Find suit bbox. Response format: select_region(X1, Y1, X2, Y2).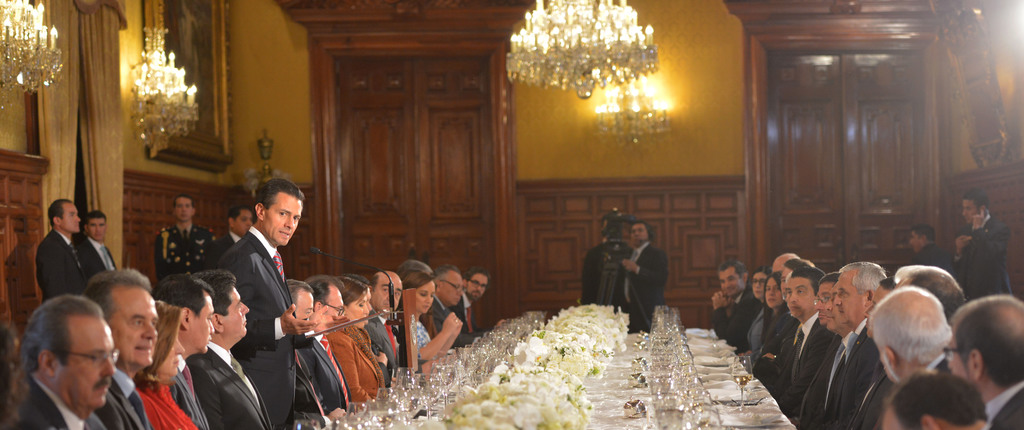
select_region(625, 240, 668, 345).
